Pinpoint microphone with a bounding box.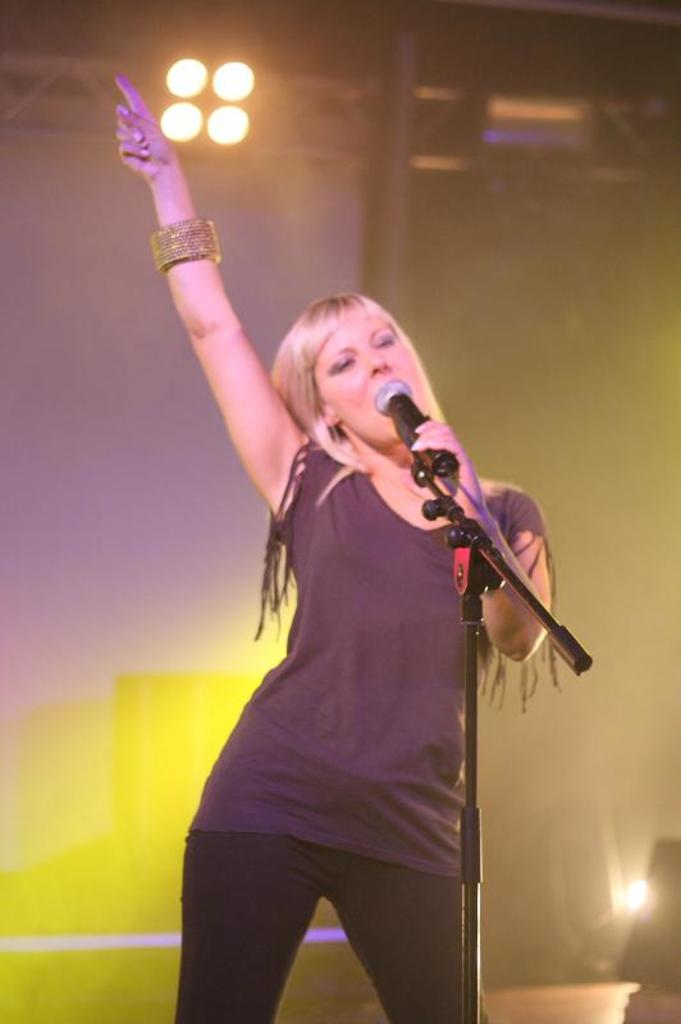
left=371, top=375, right=453, bottom=472.
